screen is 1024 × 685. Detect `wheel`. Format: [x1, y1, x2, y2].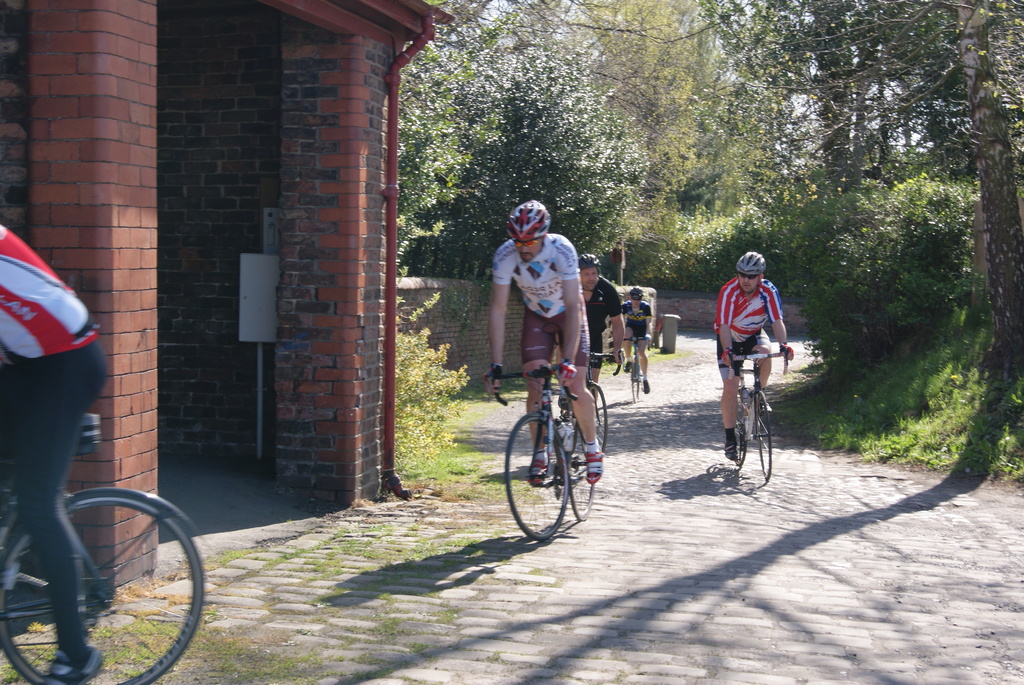
[503, 418, 572, 544].
